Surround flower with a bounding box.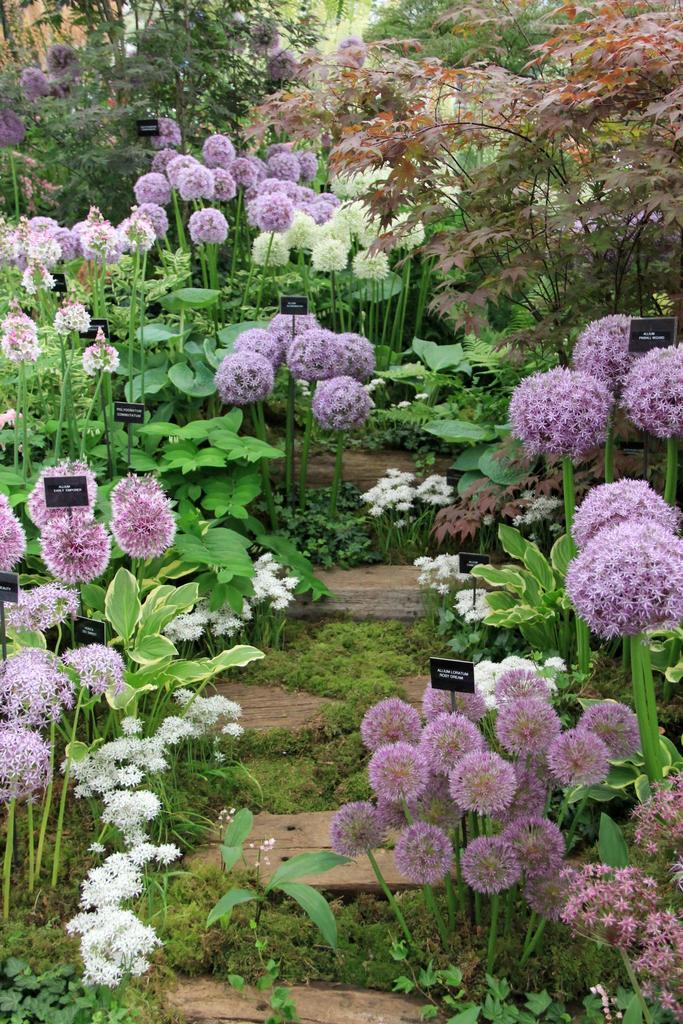
506, 357, 604, 471.
